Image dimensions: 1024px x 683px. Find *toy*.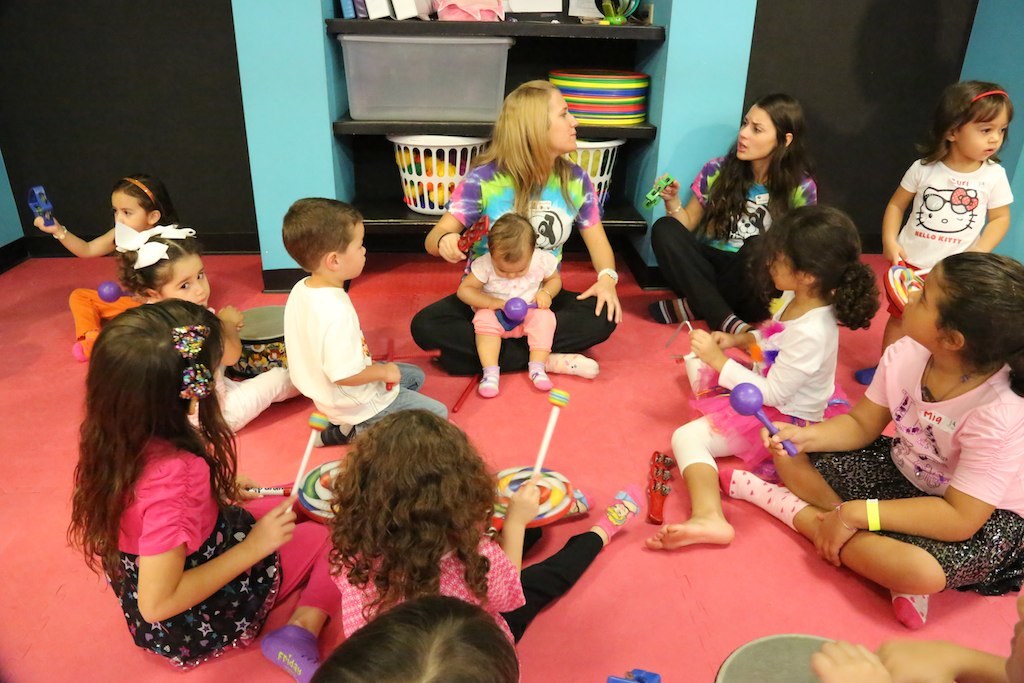
select_region(99, 279, 139, 303).
